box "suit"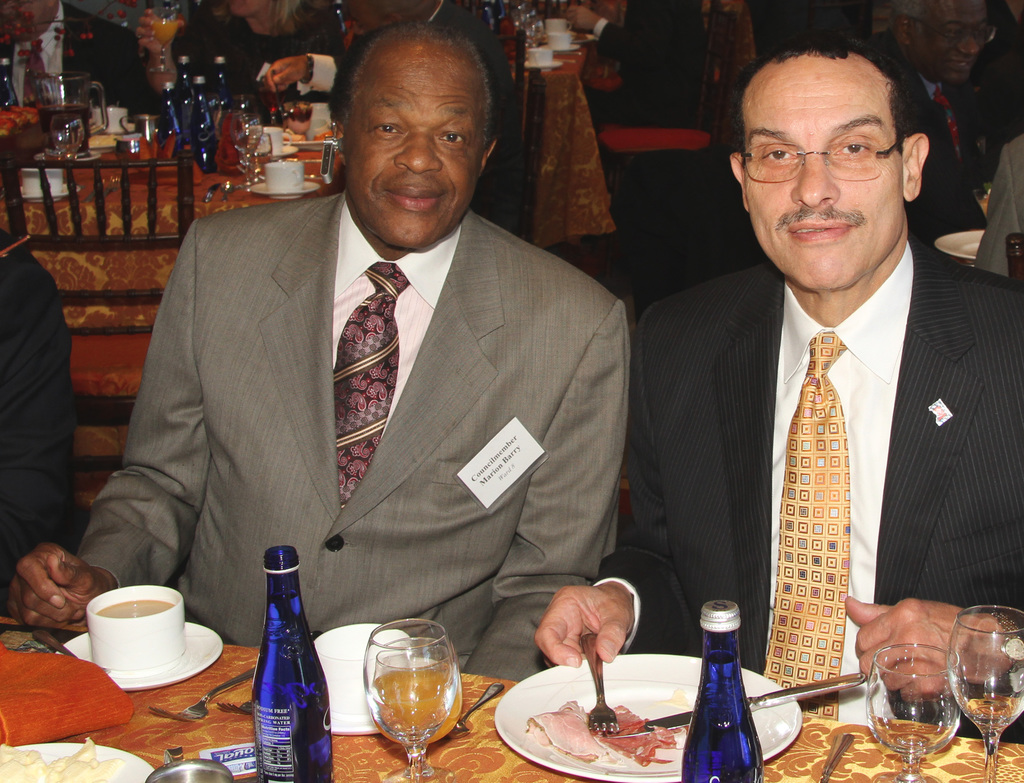
<box>842,30,1001,243</box>
